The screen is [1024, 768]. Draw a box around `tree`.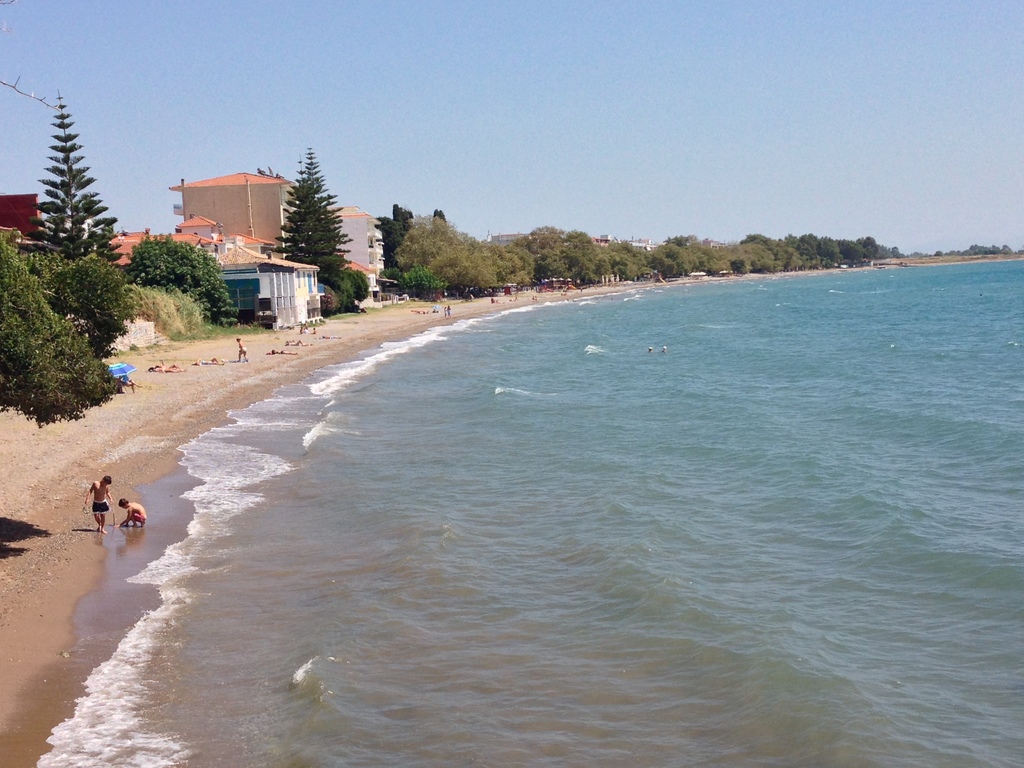
[left=372, top=214, right=404, bottom=273].
